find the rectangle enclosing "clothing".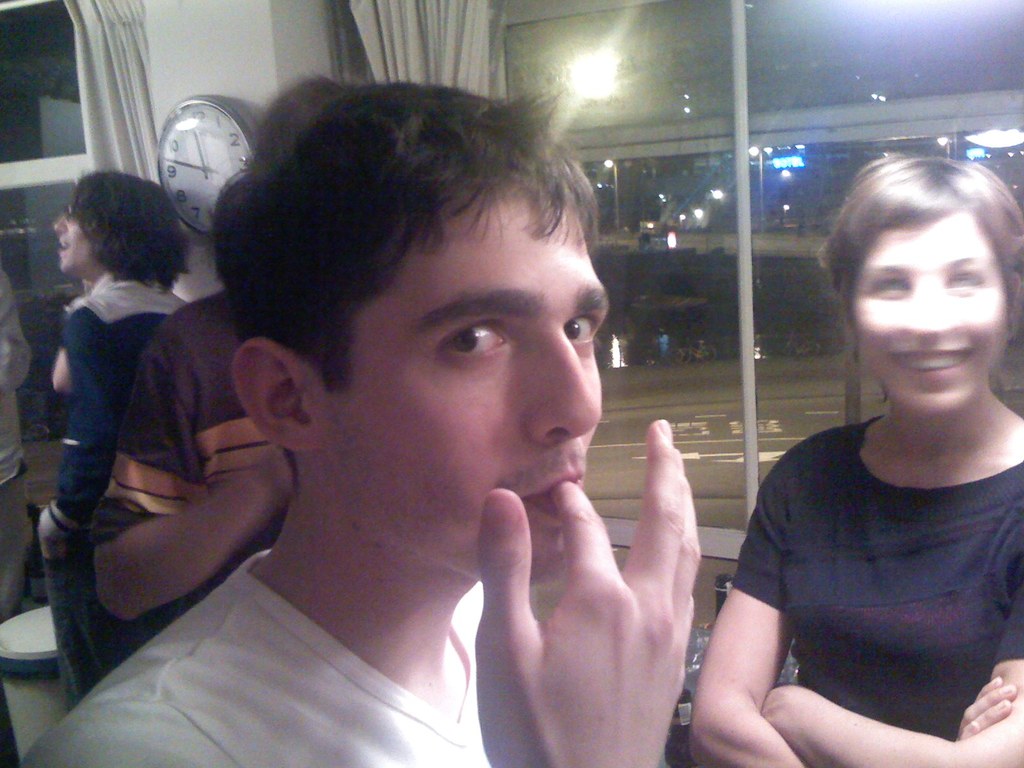
crop(24, 543, 496, 767).
